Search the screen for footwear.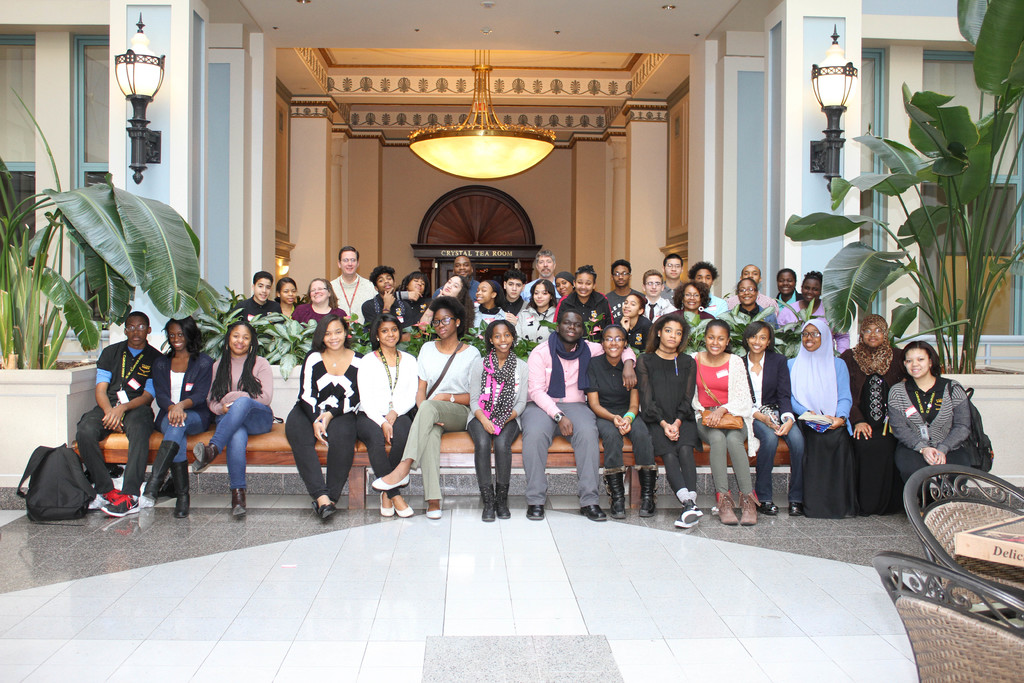
Found at x1=226, y1=486, x2=248, y2=520.
